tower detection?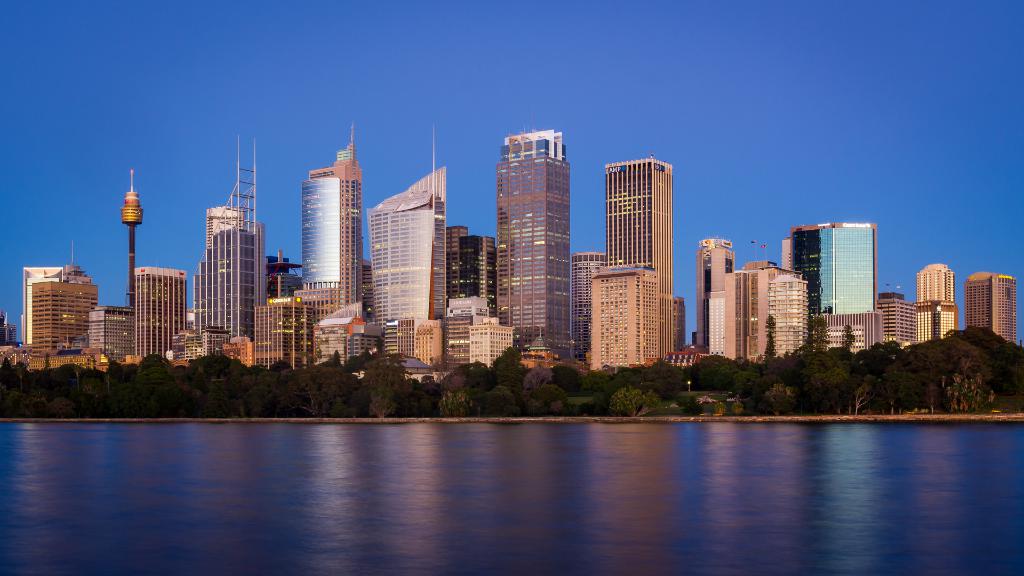
x1=368, y1=124, x2=444, y2=330
